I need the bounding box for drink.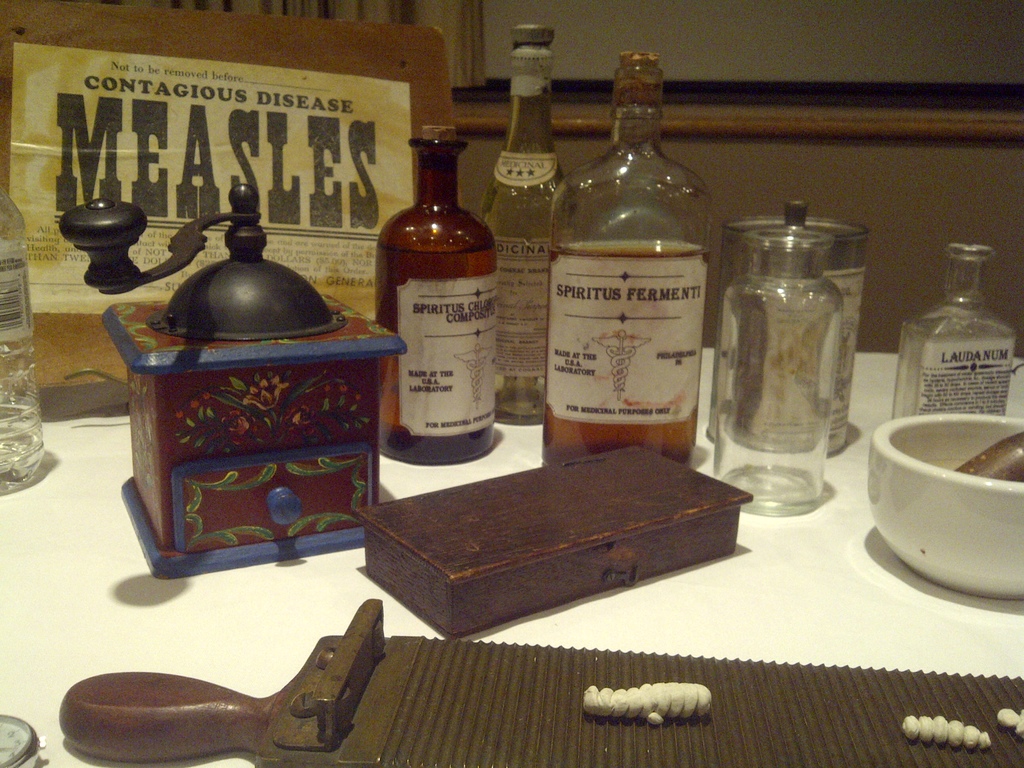
Here it is: 374,241,499,463.
